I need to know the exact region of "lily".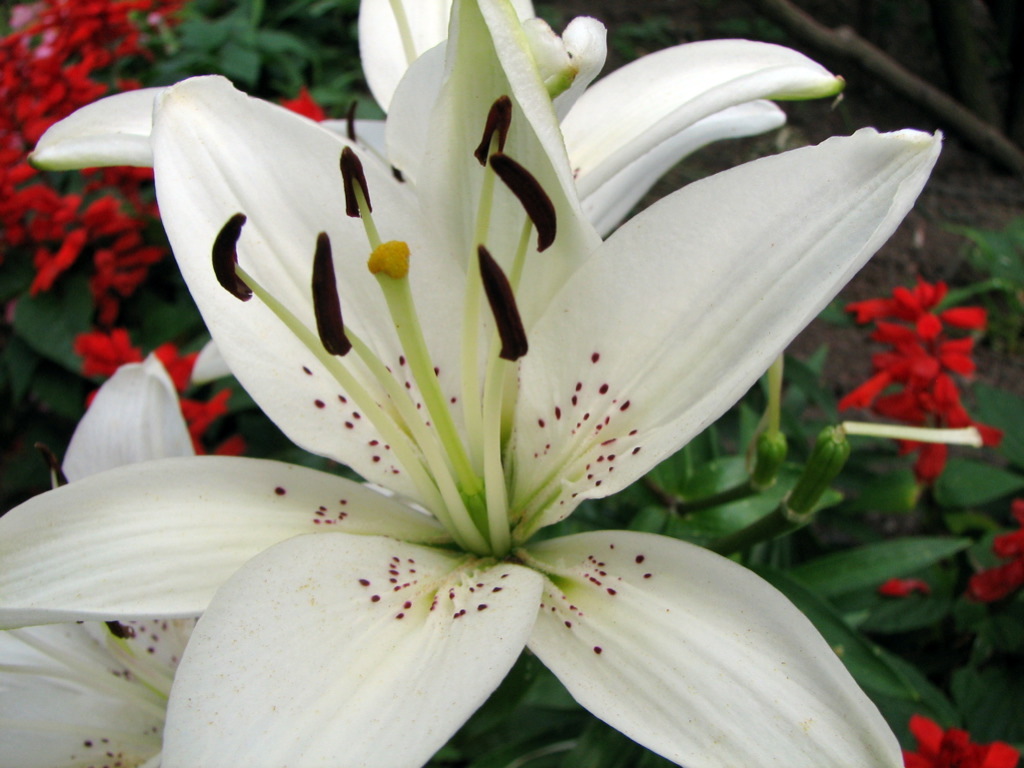
Region: crop(26, 0, 847, 389).
